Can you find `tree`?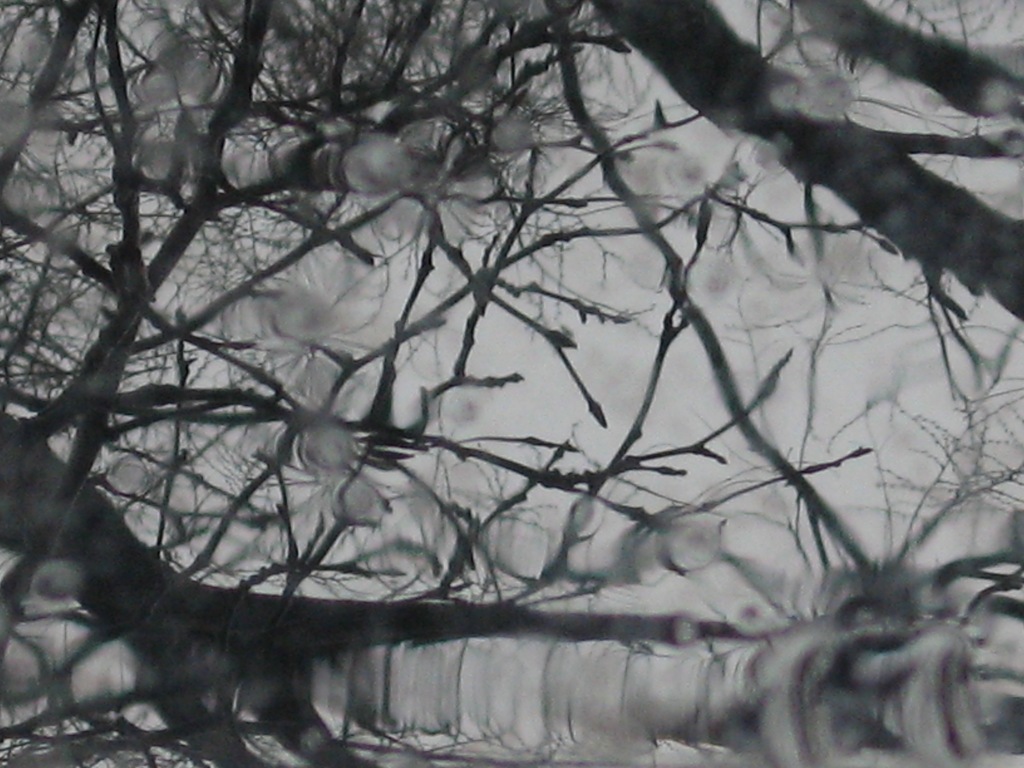
Yes, bounding box: rect(0, 0, 1023, 767).
